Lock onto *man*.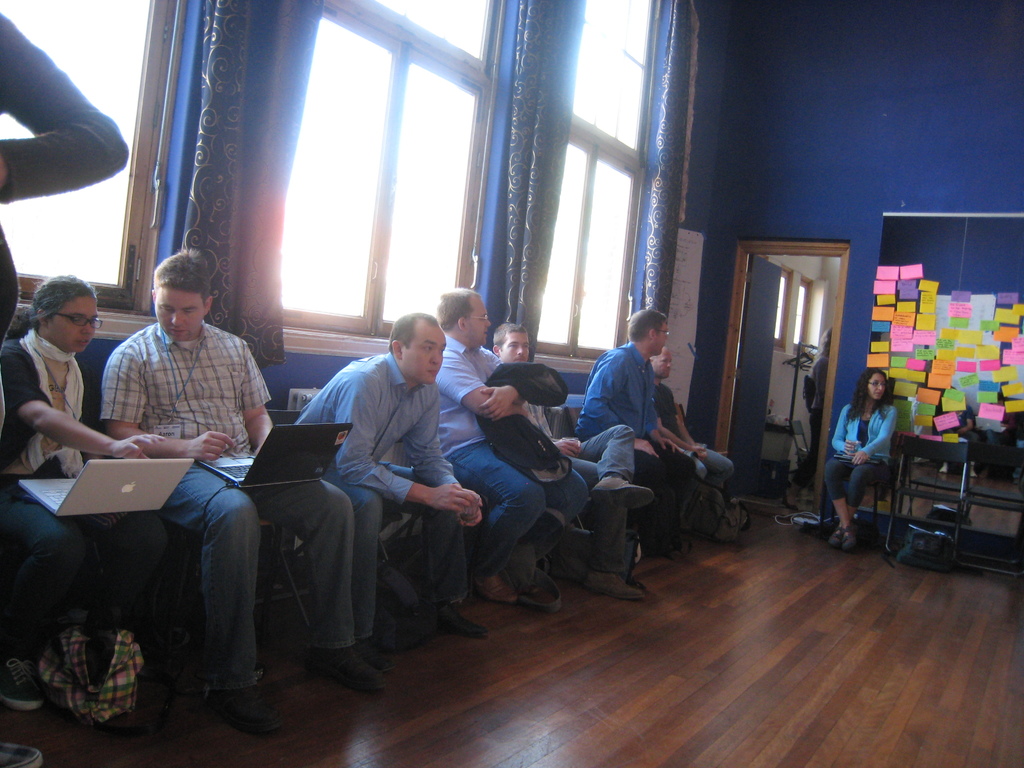
Locked: {"x1": 648, "y1": 342, "x2": 751, "y2": 540}.
